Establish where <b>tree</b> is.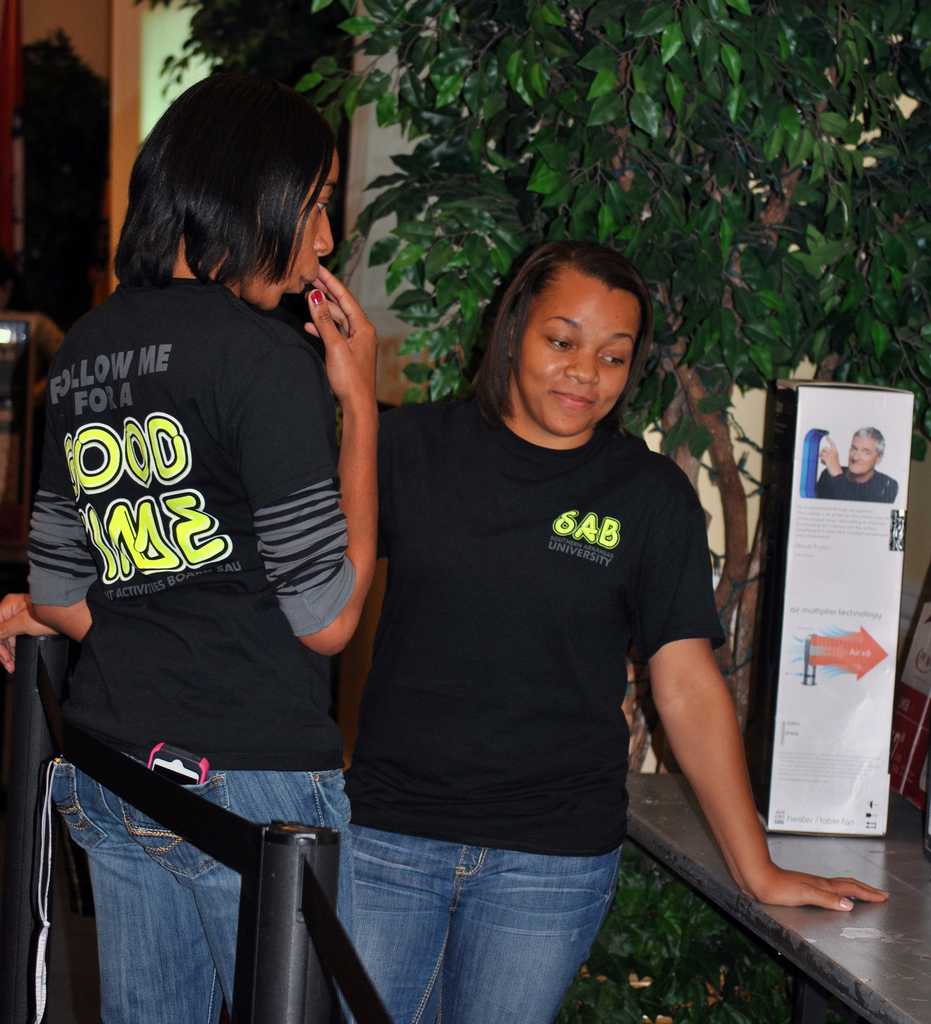
Established at 146, 0, 930, 738.
